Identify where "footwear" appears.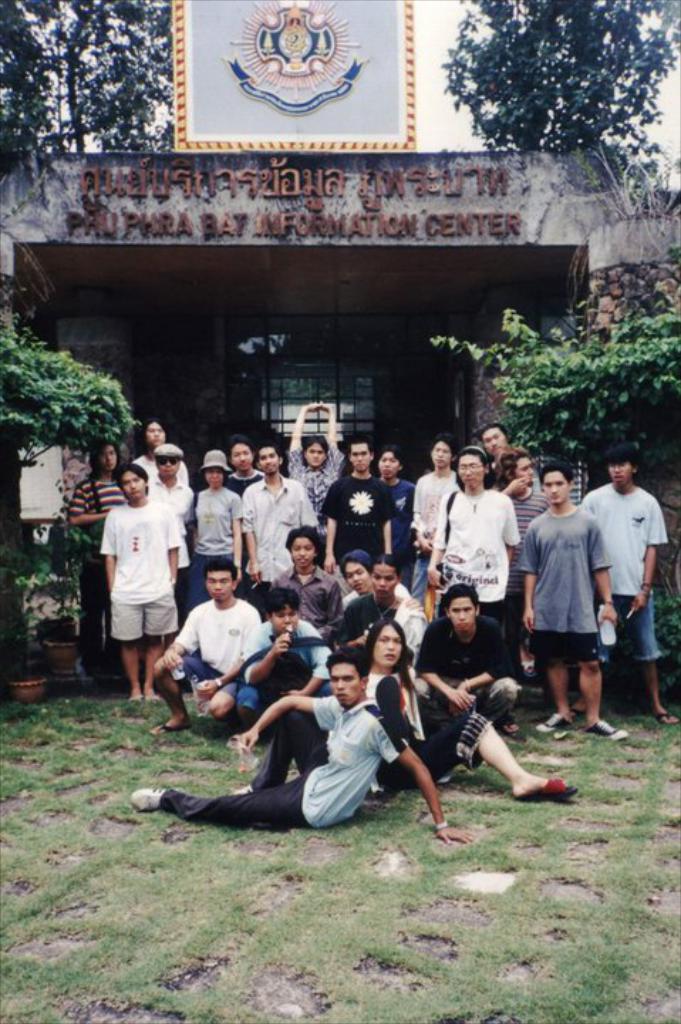
Appears at pyautogui.locateOnScreen(229, 779, 254, 796).
